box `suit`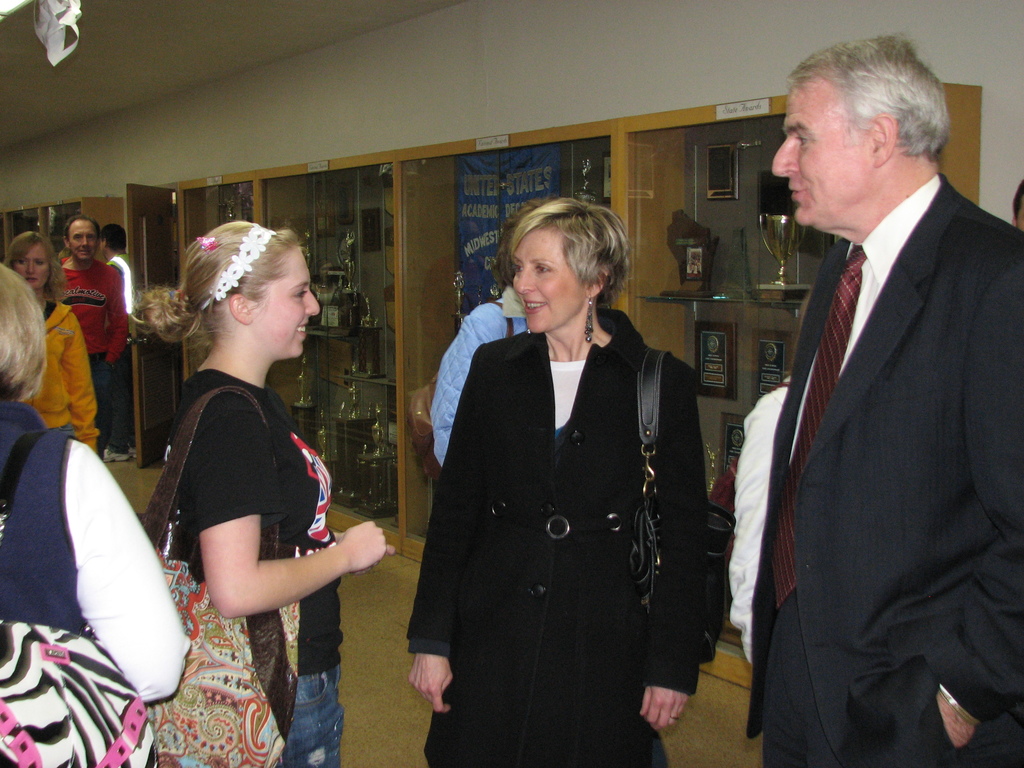
bbox=[745, 172, 1023, 767]
